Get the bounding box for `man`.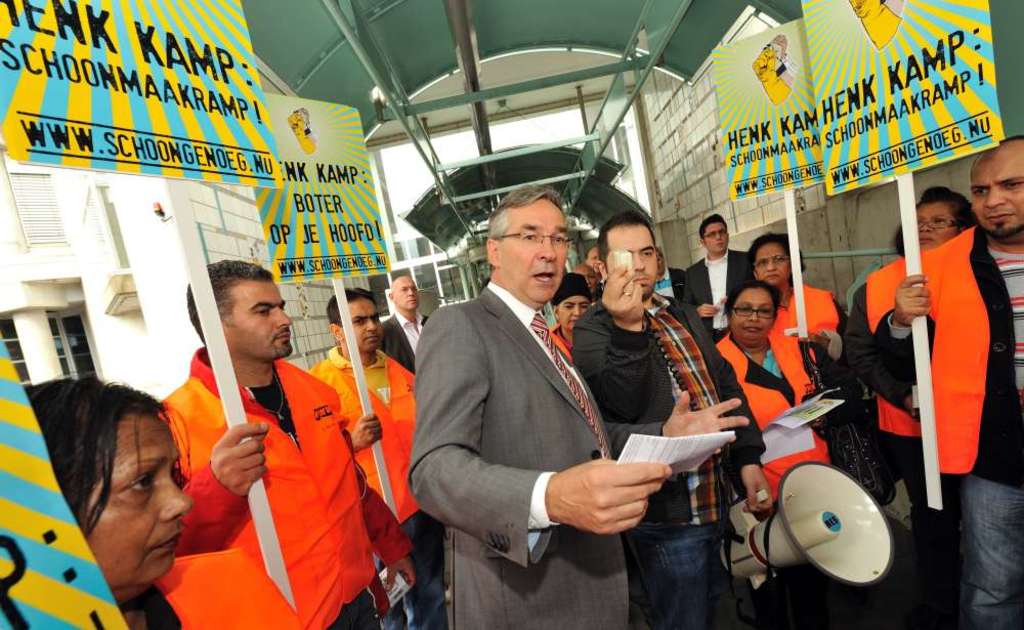
(682, 215, 748, 344).
